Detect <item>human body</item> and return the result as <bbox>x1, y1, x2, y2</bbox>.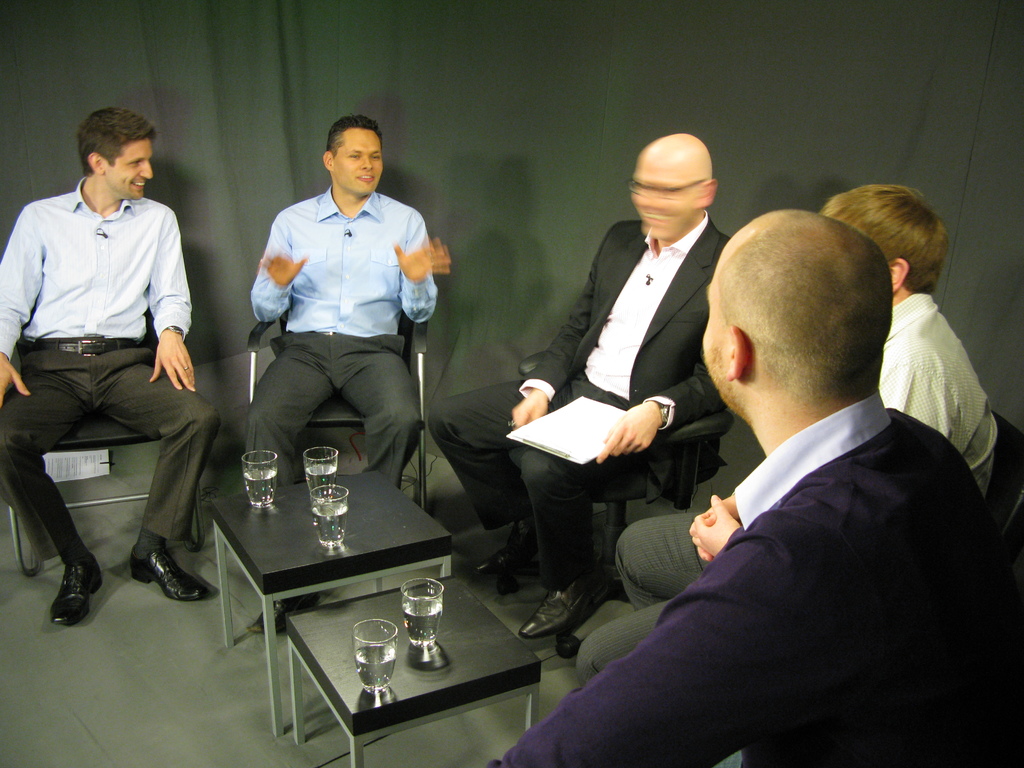
<bbox>579, 290, 1004, 684</bbox>.
